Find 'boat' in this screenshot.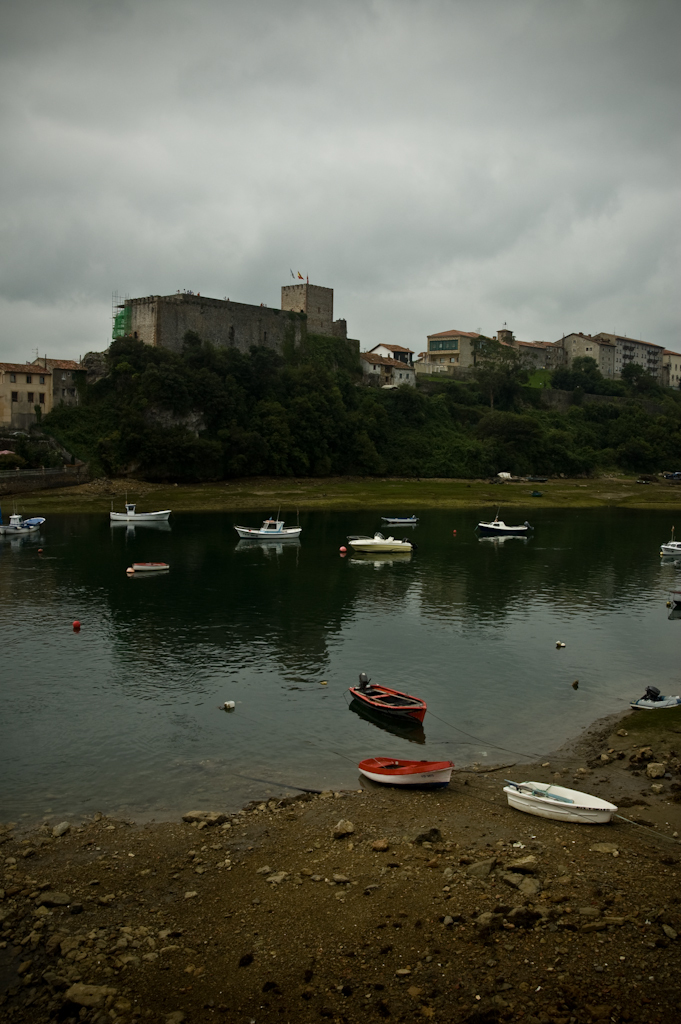
The bounding box for 'boat' is bbox=(508, 778, 620, 826).
